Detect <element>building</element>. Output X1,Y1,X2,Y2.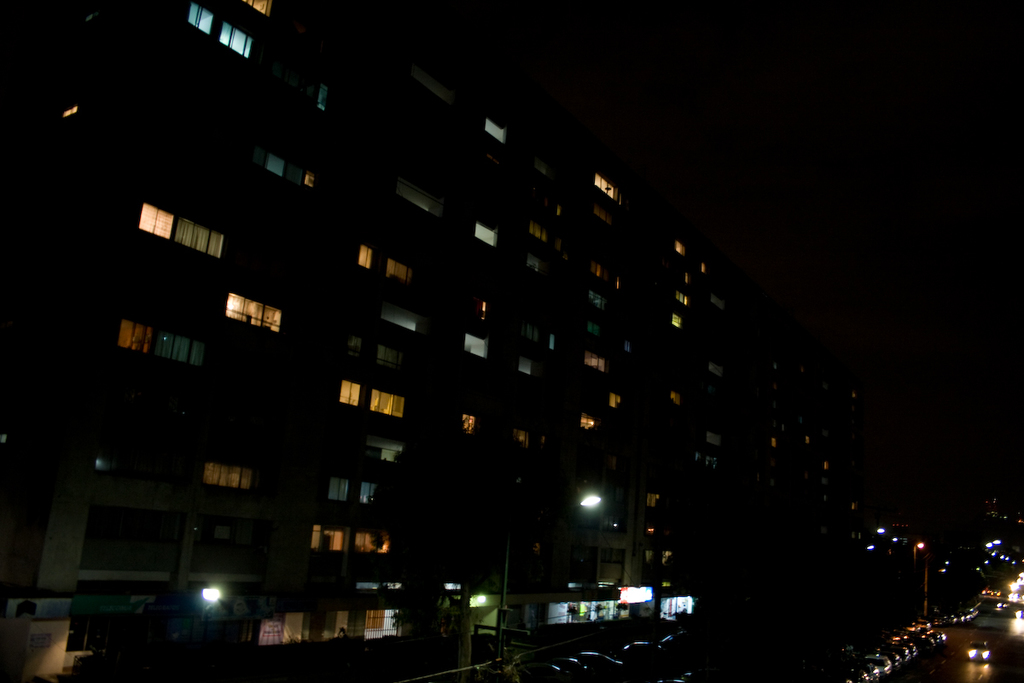
0,0,782,682.
